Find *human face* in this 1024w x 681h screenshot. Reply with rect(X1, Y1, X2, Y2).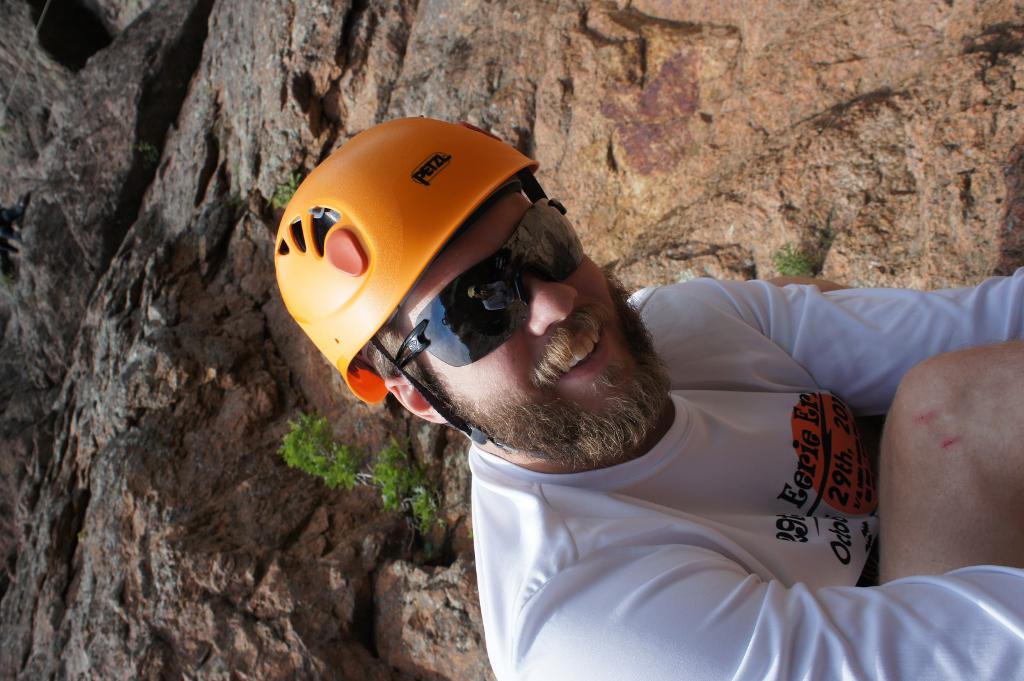
rect(400, 184, 666, 463).
